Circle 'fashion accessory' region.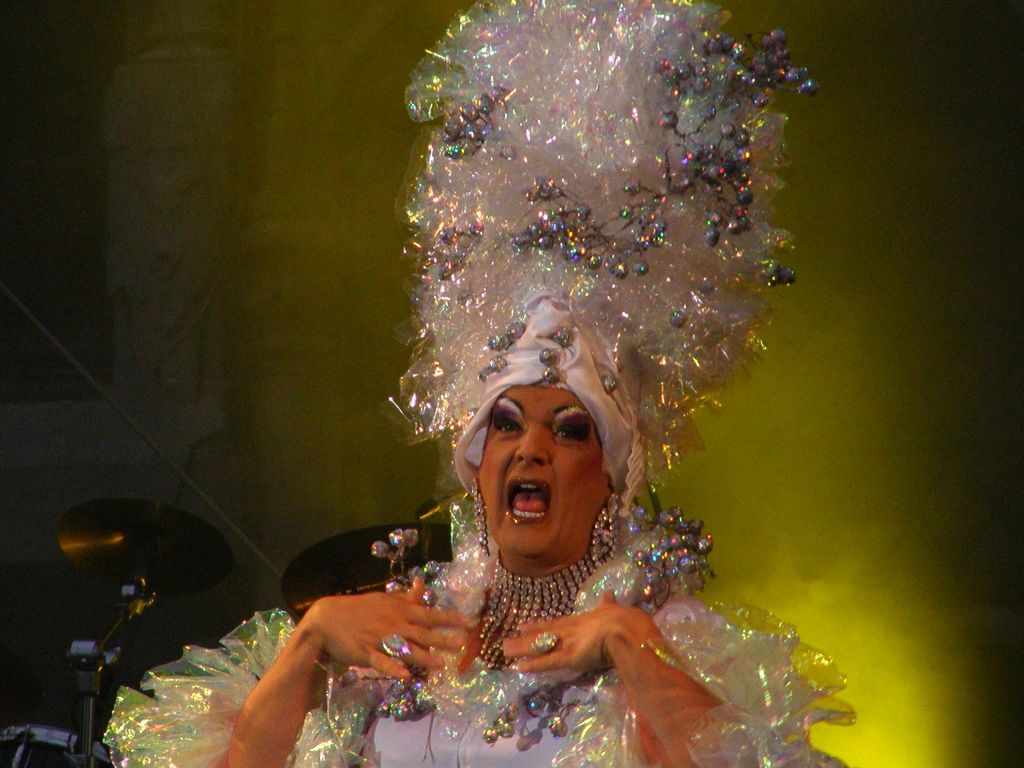
Region: rect(588, 493, 621, 562).
